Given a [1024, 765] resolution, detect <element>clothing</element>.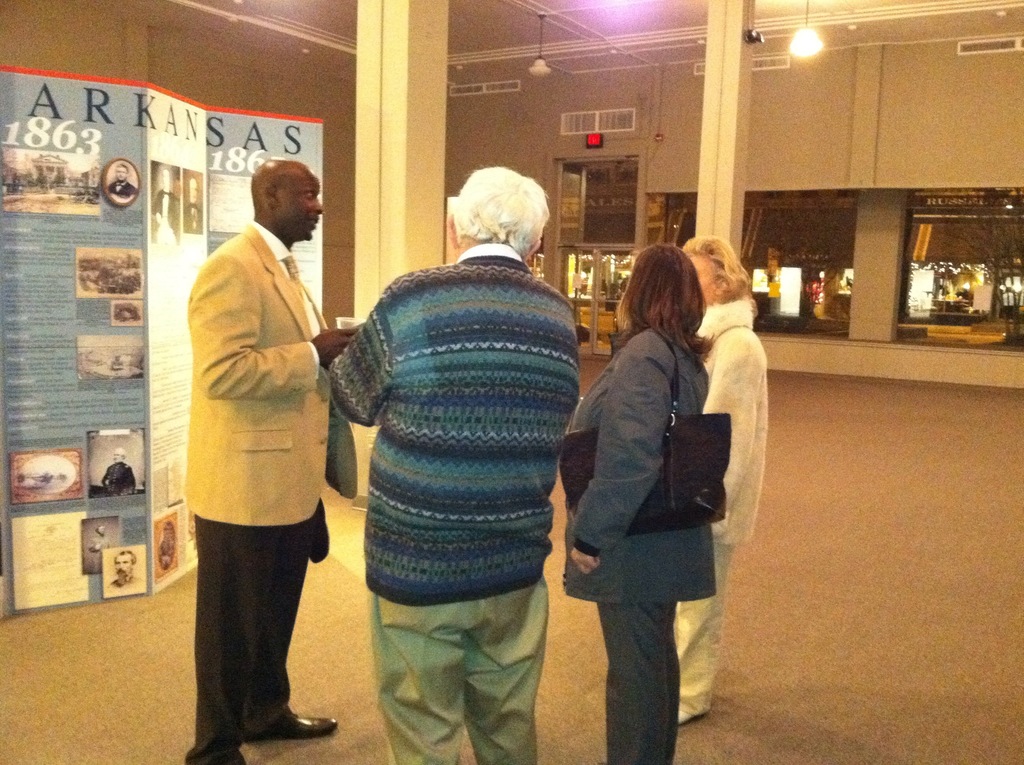
select_region(563, 321, 716, 764).
